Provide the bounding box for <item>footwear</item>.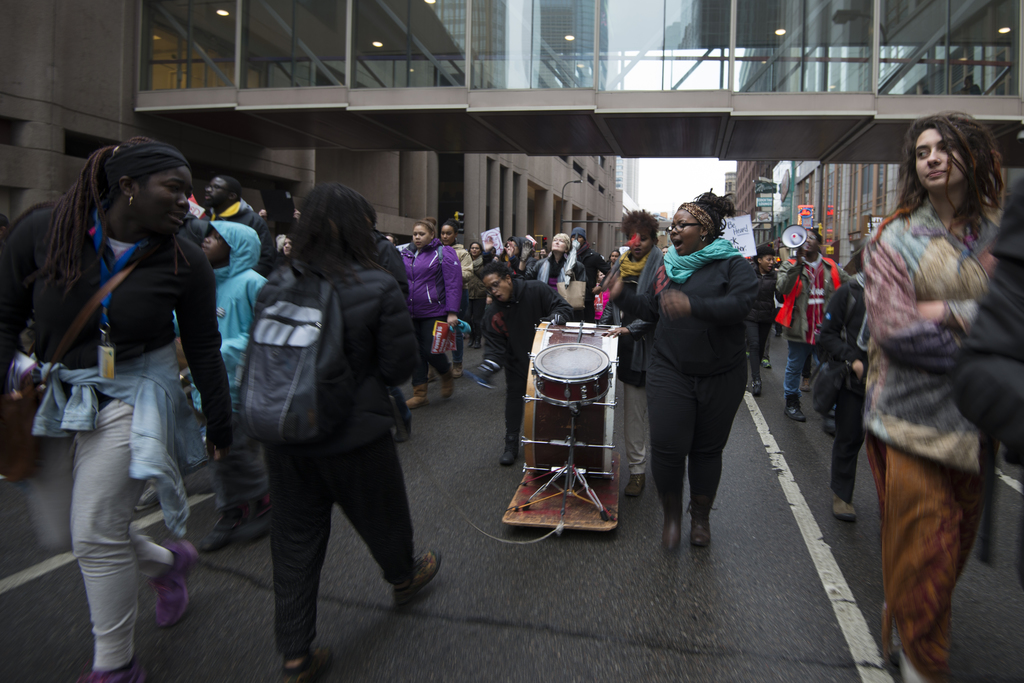
751,380,760,393.
